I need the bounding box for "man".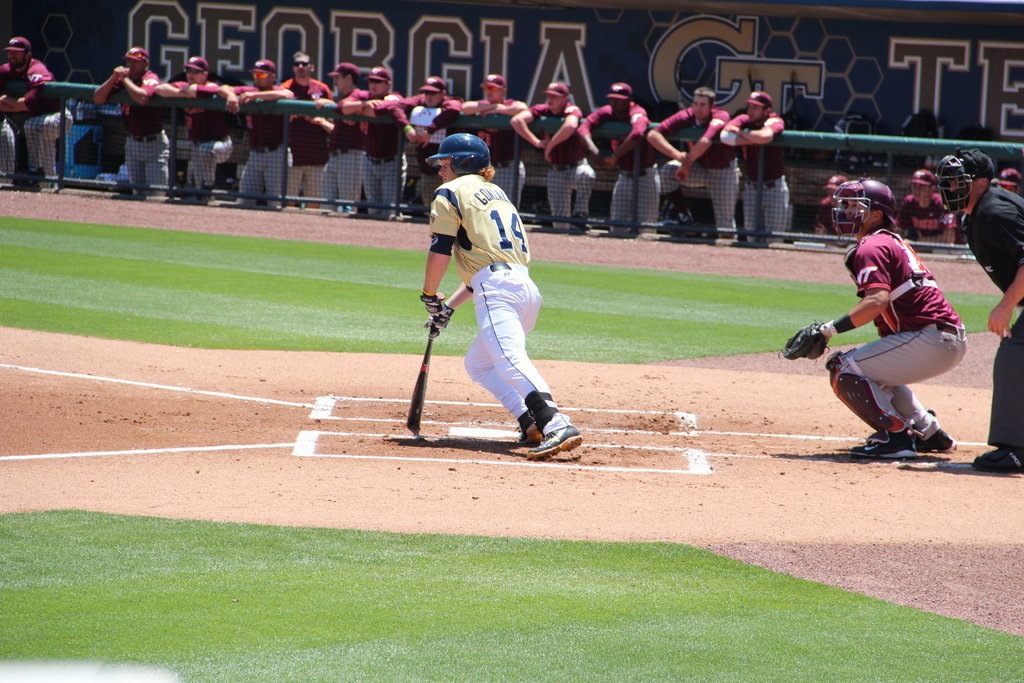
Here it is: detection(266, 49, 339, 204).
